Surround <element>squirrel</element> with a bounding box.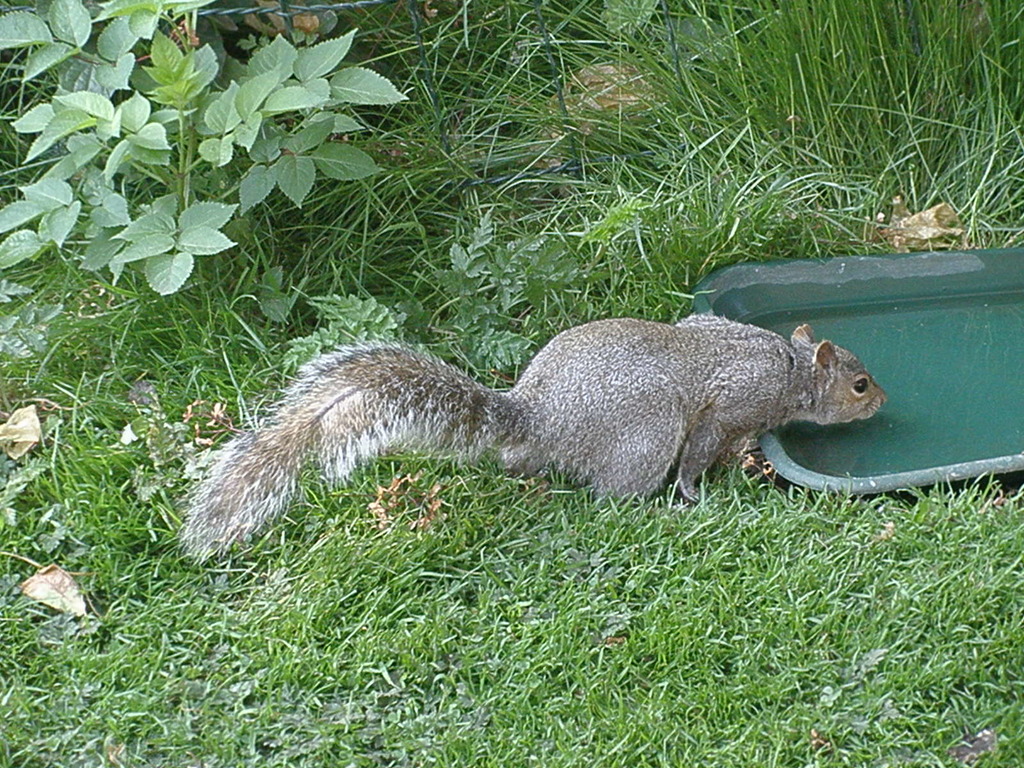
(170,317,891,570).
